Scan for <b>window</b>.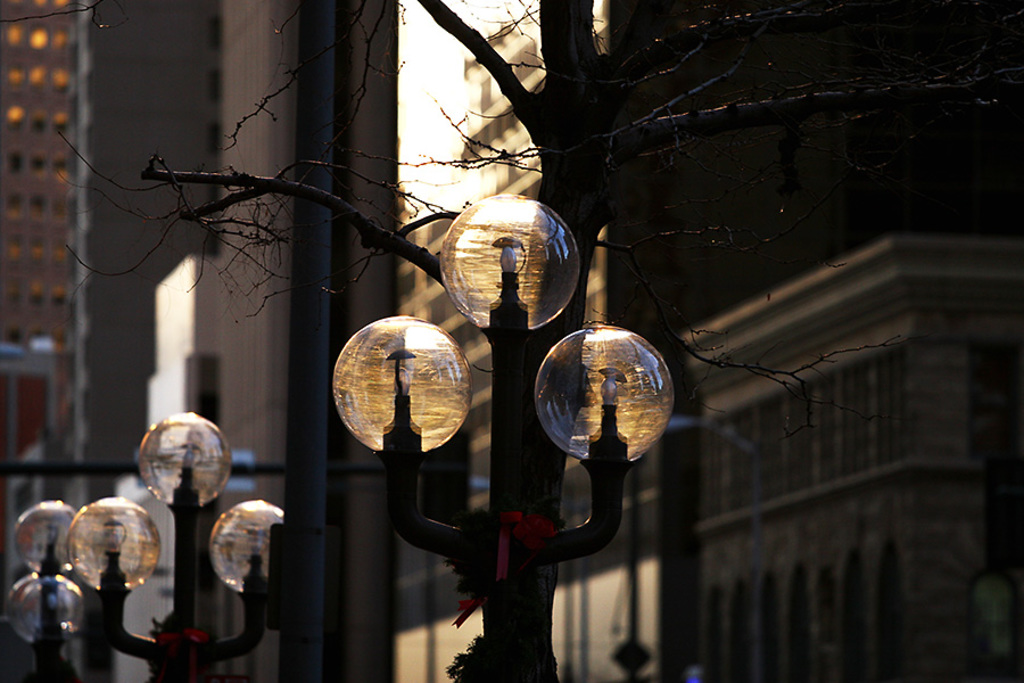
Scan result: left=28, top=277, right=44, bottom=307.
